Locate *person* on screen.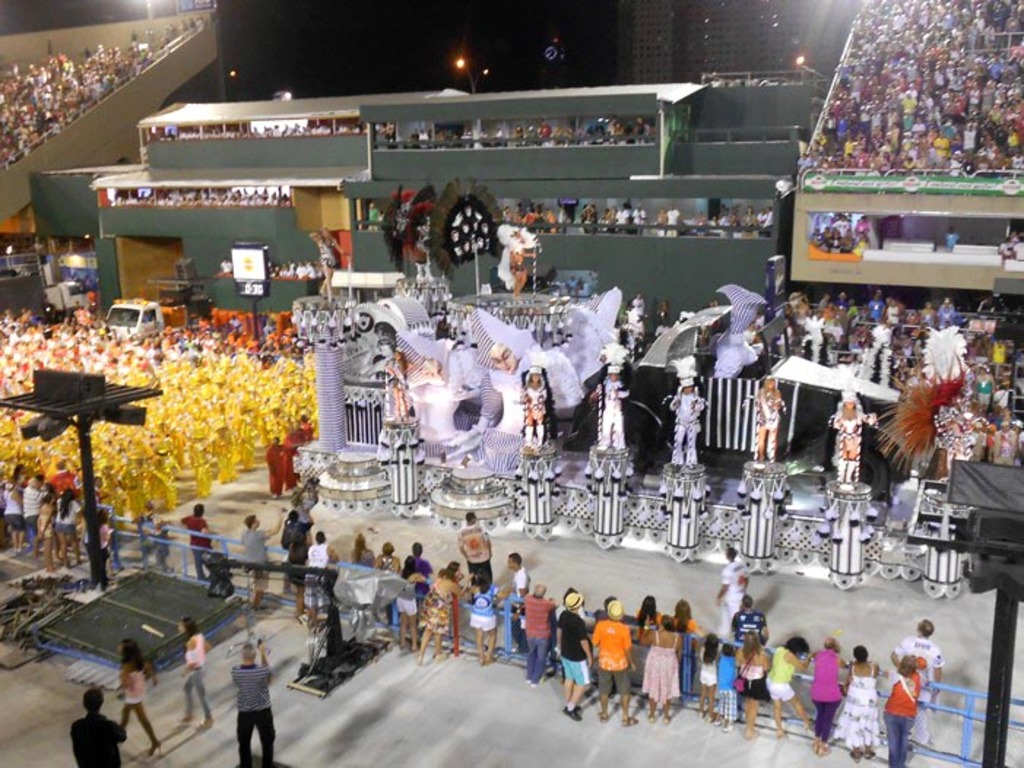
On screen at pyautogui.locateOnScreen(114, 638, 161, 756).
